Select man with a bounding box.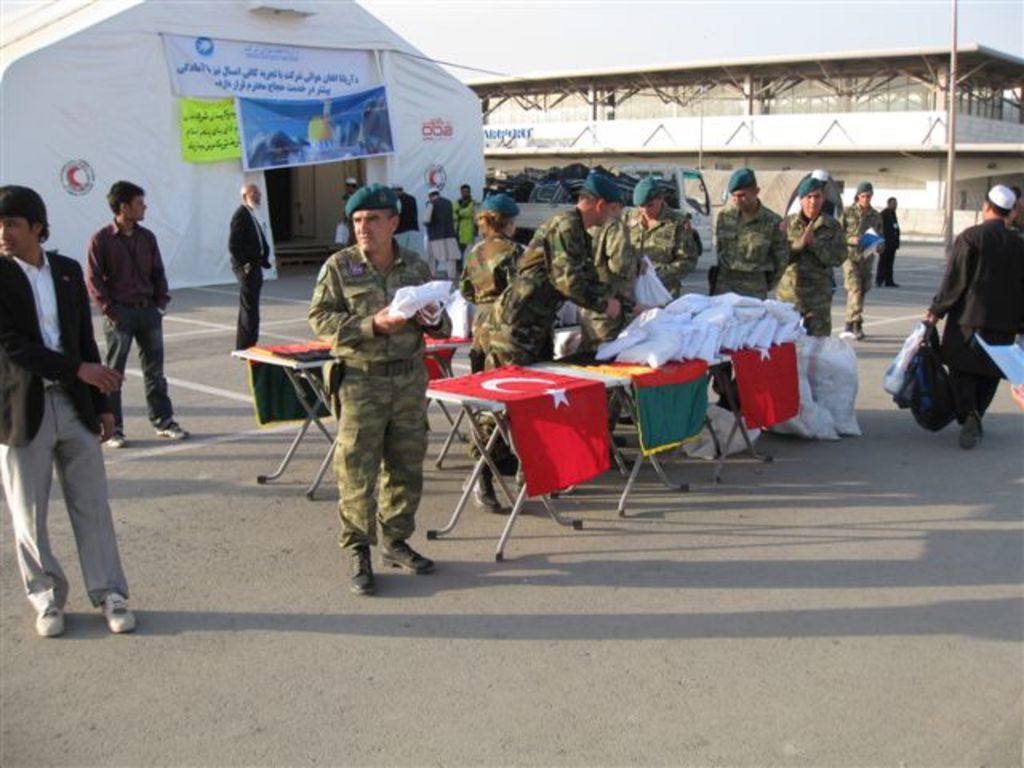
0:178:141:635.
